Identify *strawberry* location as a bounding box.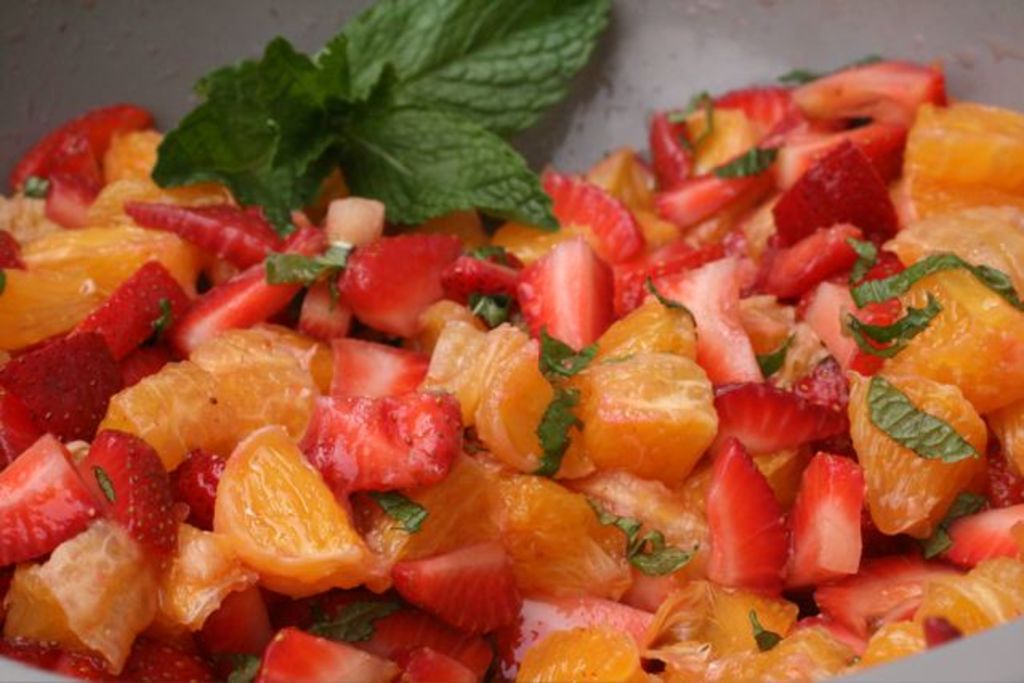
(left=119, top=630, right=212, bottom=681).
